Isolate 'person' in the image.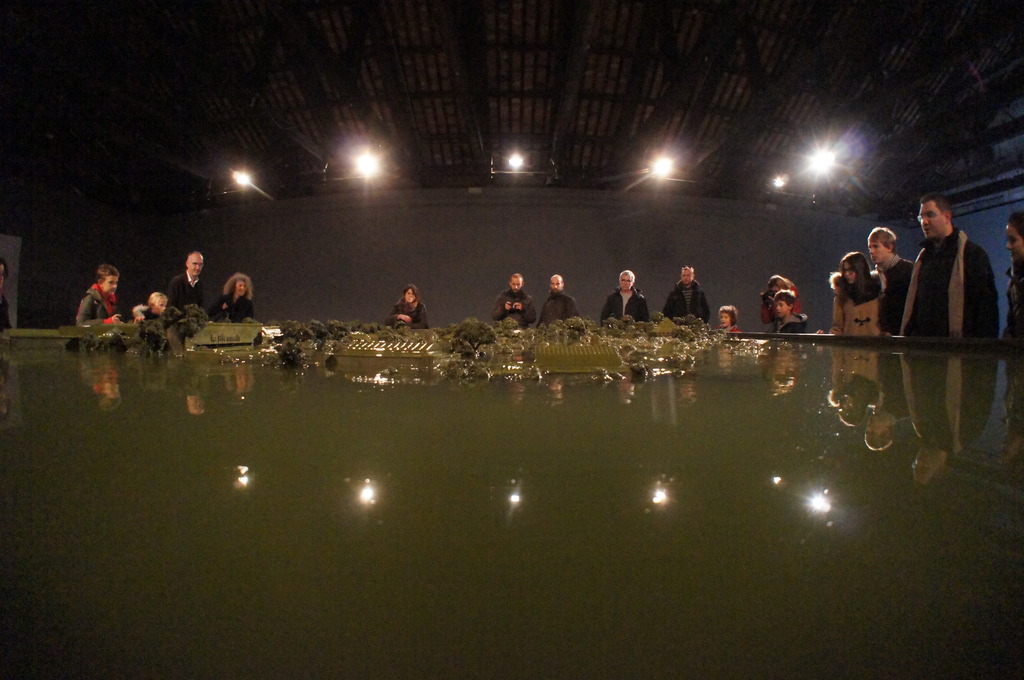
Isolated region: 762 277 806 335.
